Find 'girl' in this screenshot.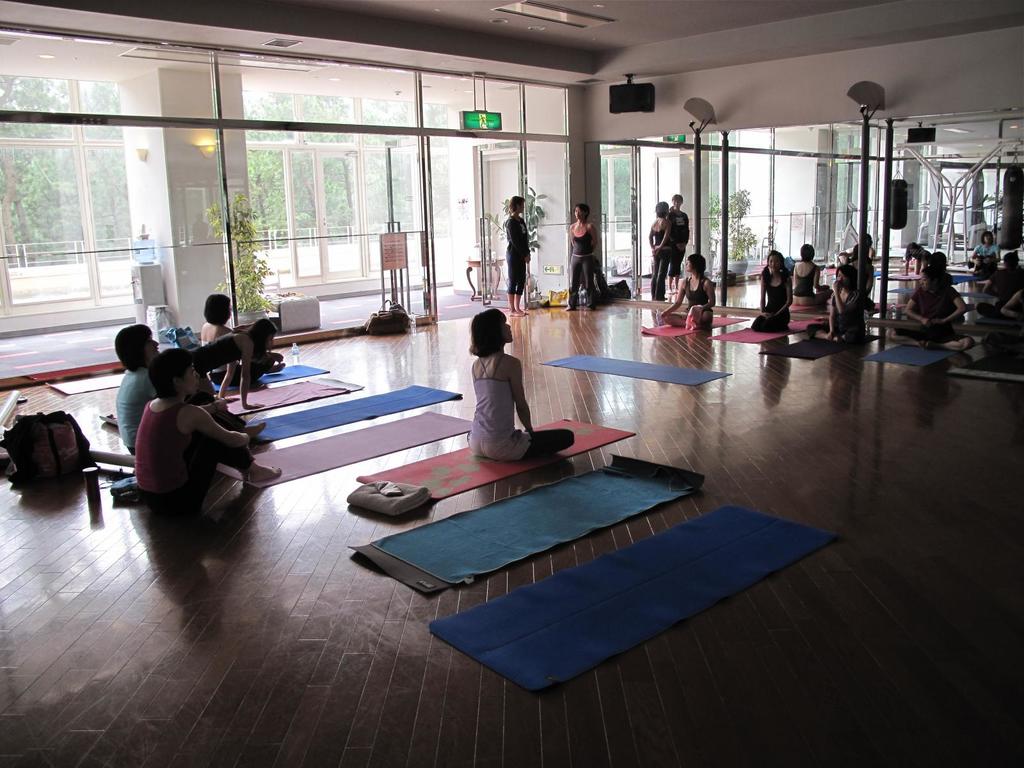
The bounding box for 'girl' is bbox=(502, 193, 538, 317).
